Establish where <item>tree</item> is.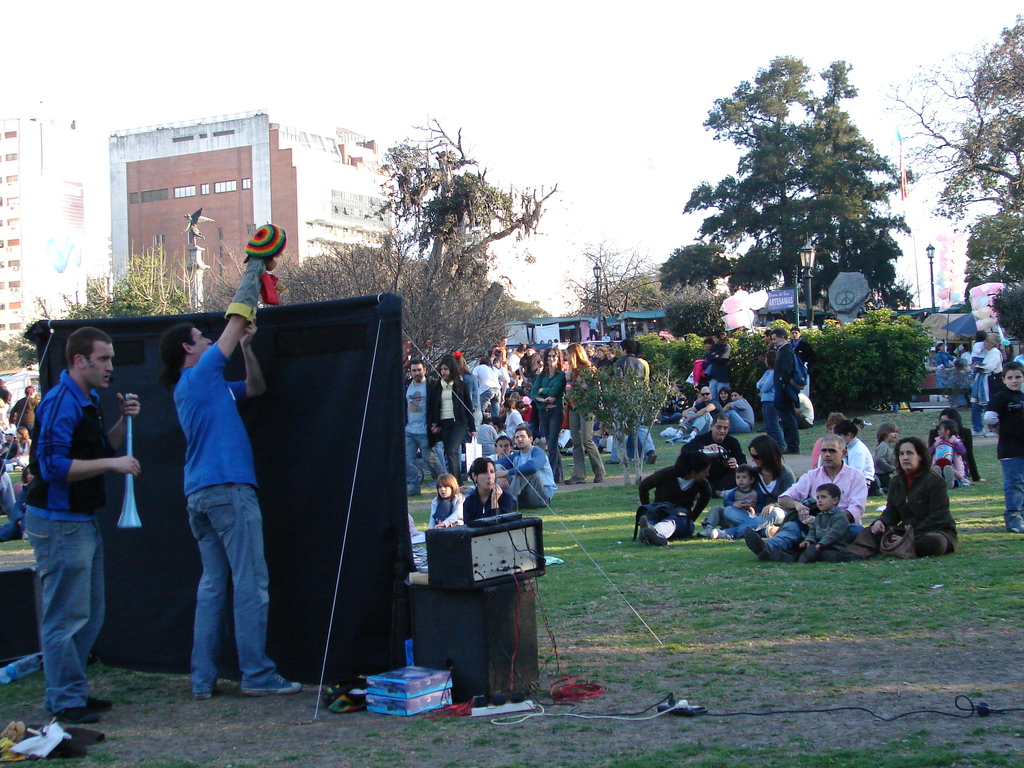
Established at (659, 51, 918, 323).
